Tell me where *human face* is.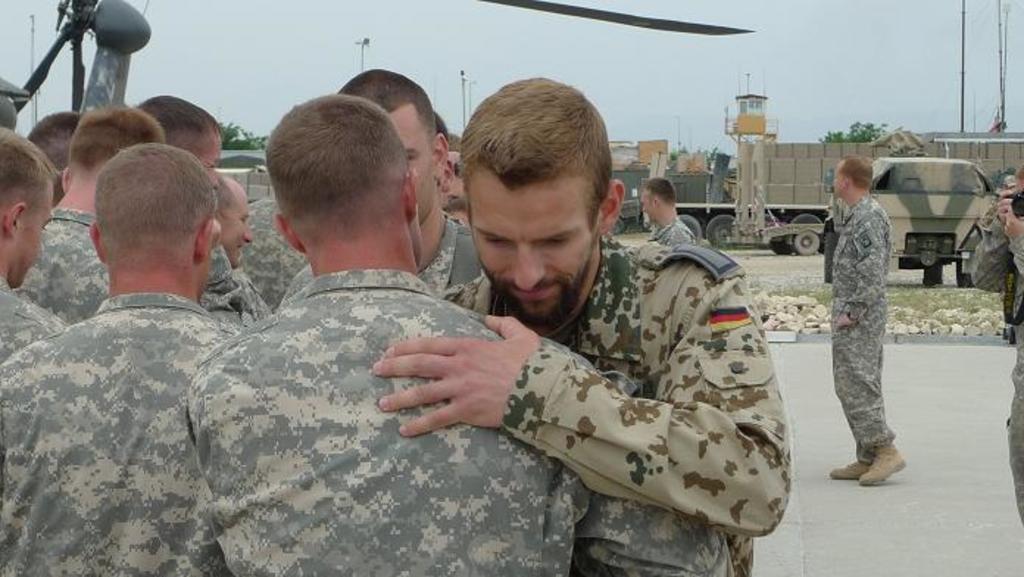
*human face* is at (x1=643, y1=194, x2=658, y2=225).
